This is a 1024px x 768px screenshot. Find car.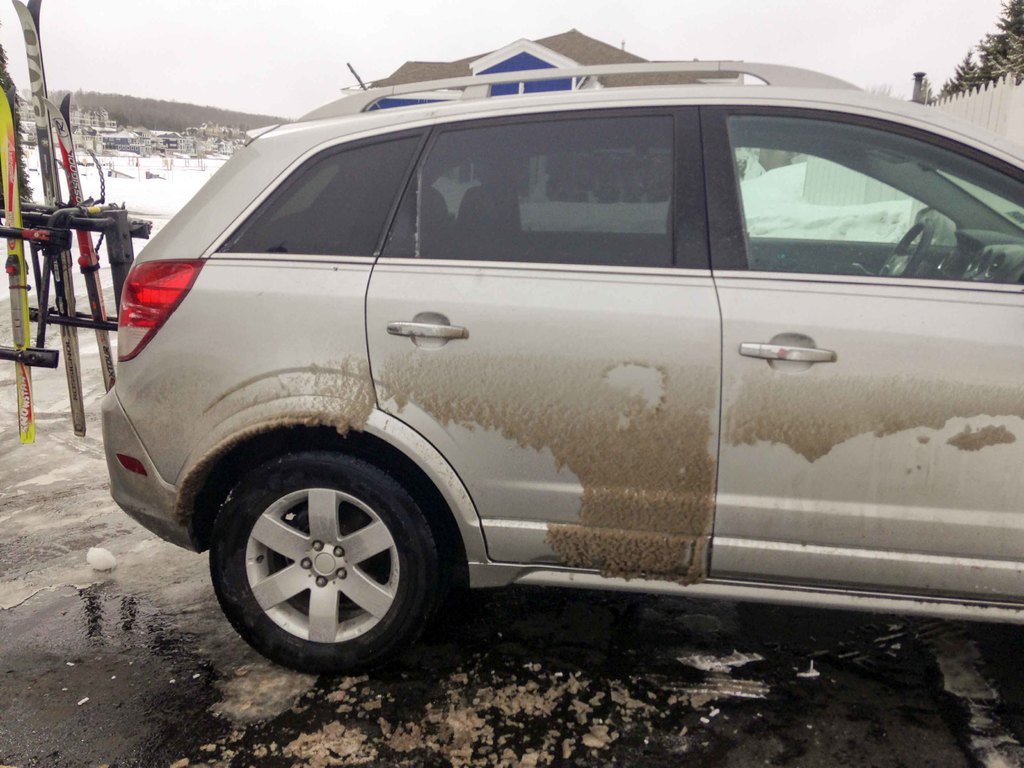
Bounding box: (102, 86, 1023, 675).
